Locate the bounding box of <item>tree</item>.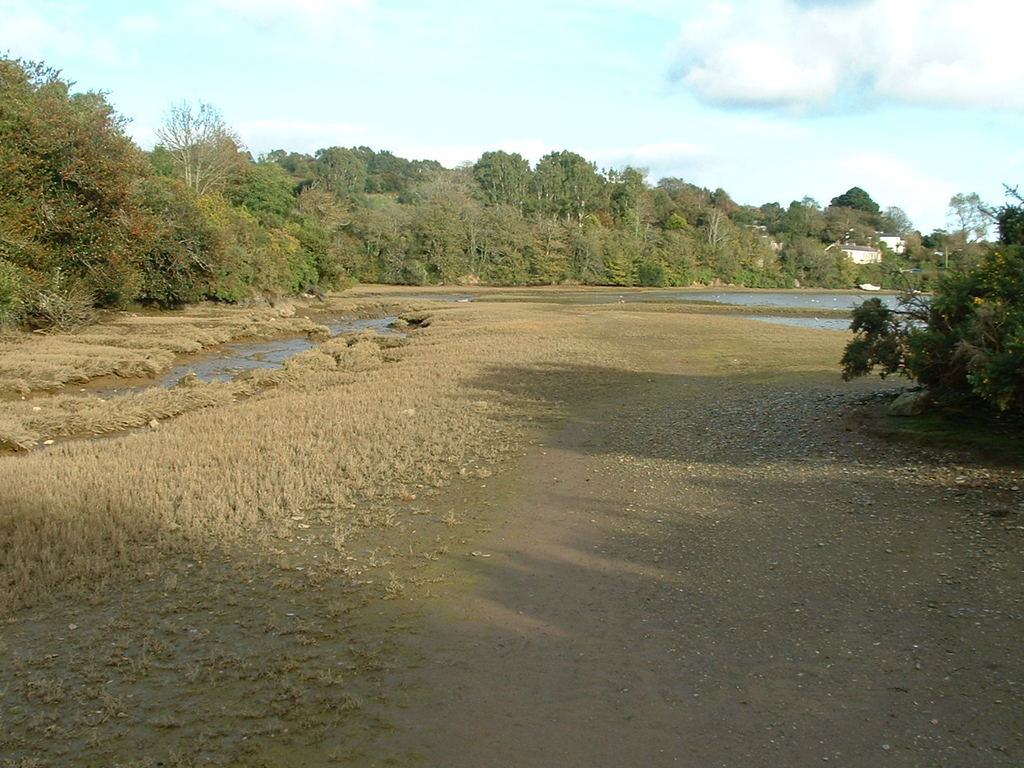
Bounding box: 666,178,711,219.
